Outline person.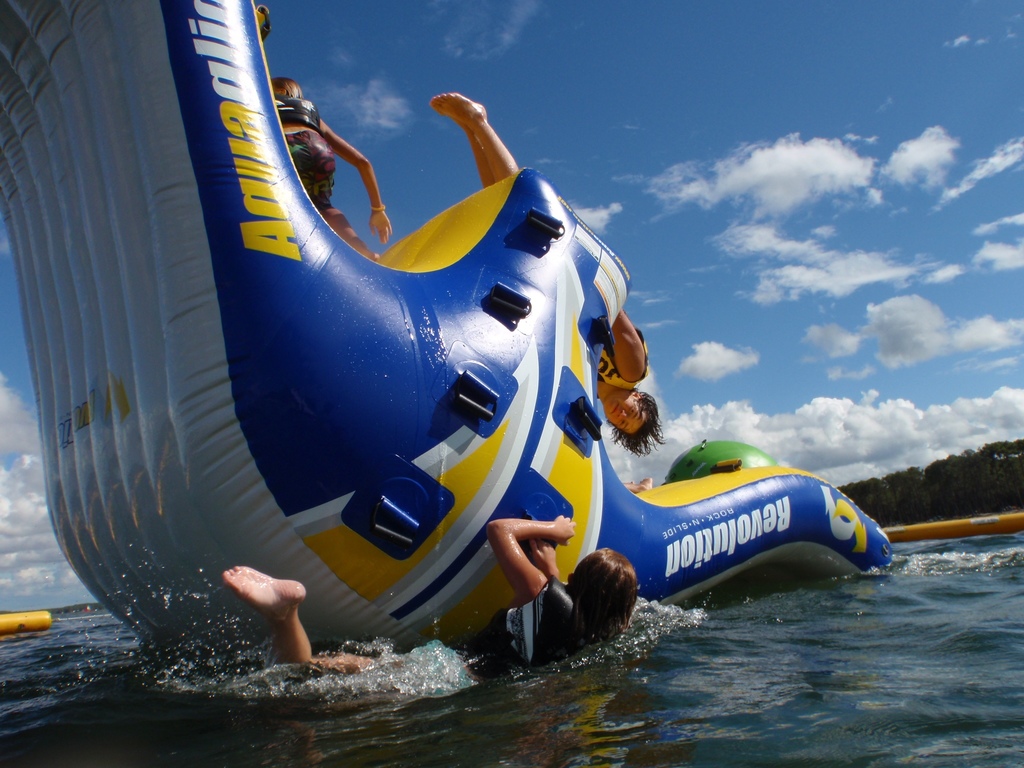
Outline: box=[224, 513, 638, 673].
